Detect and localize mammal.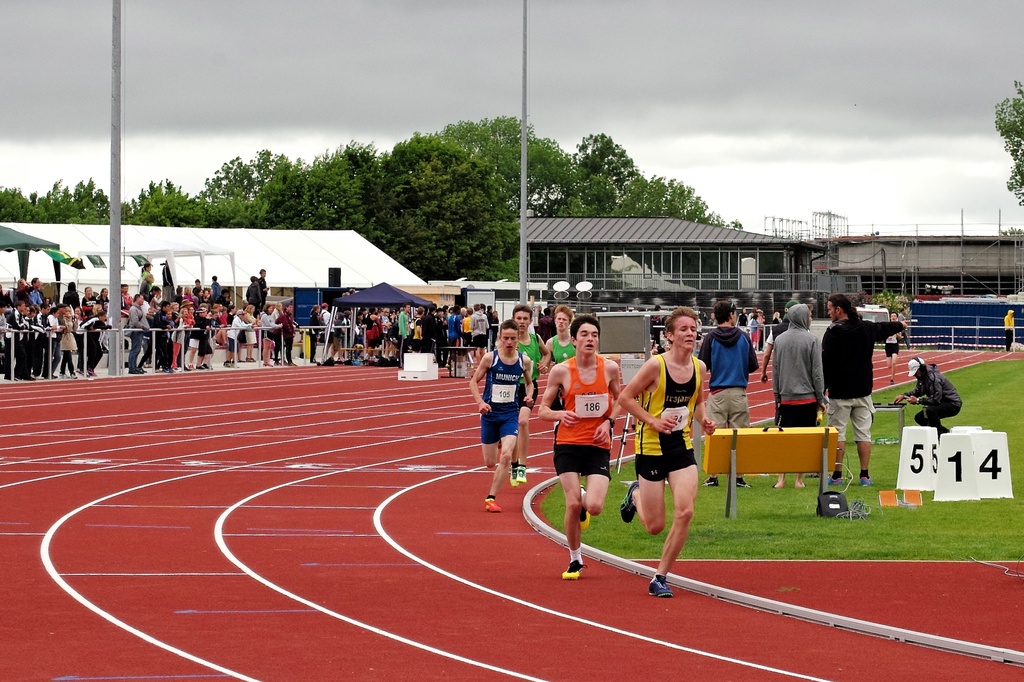
Localized at 897:308:920:351.
